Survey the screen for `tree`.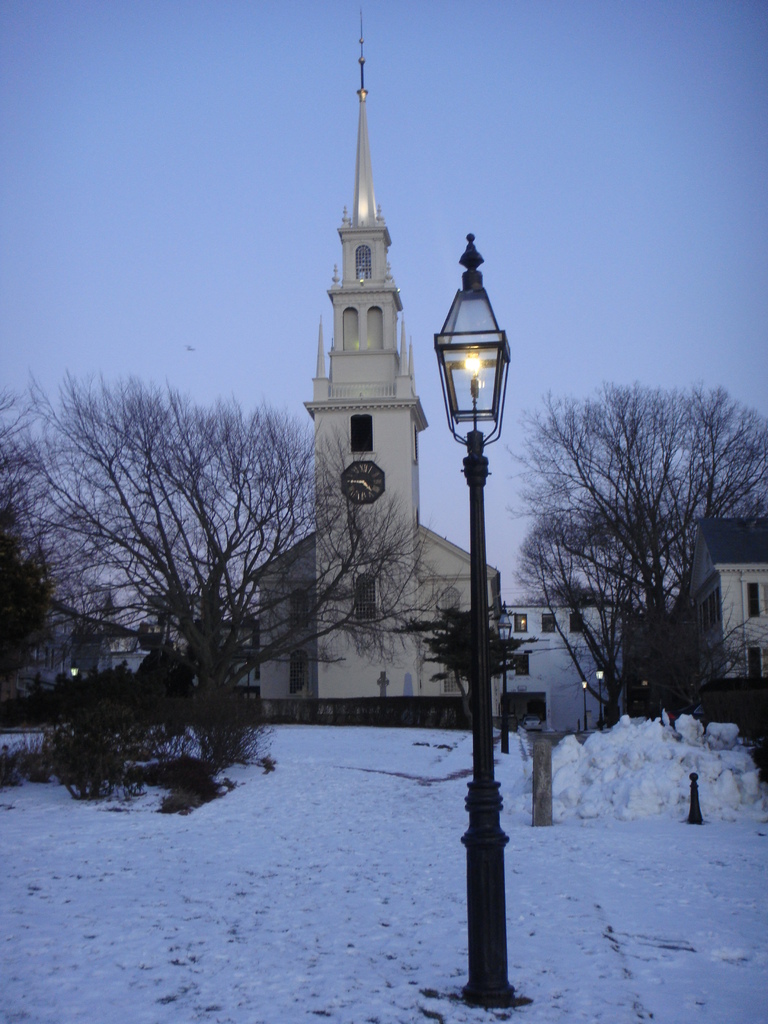
Survey found: region(0, 367, 418, 708).
